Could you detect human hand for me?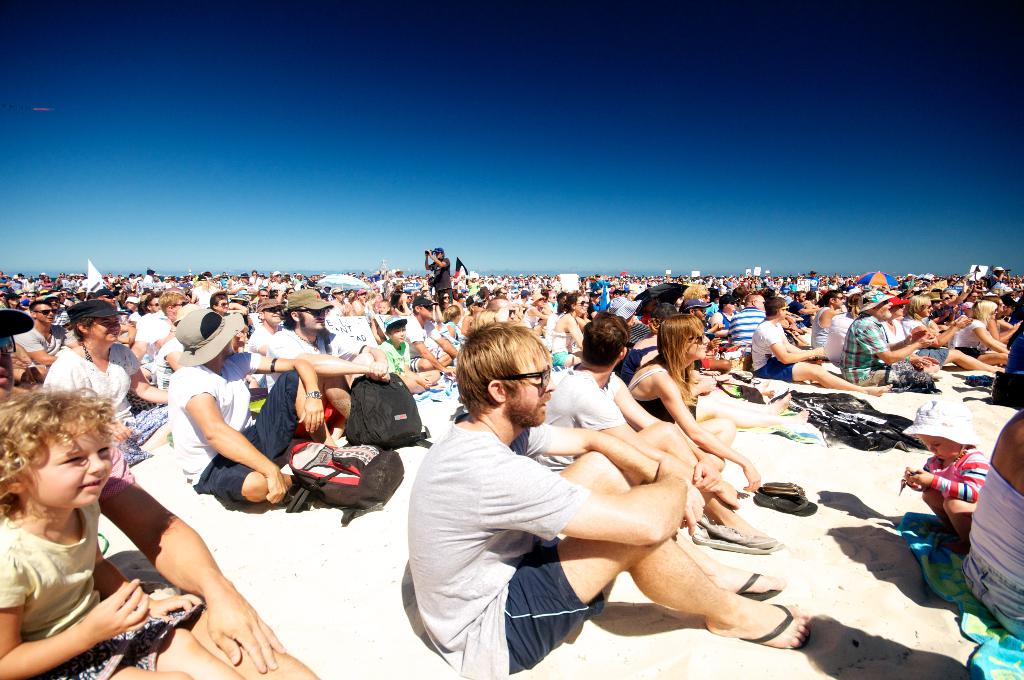
Detection result: <bbox>916, 329, 938, 350</bbox>.
